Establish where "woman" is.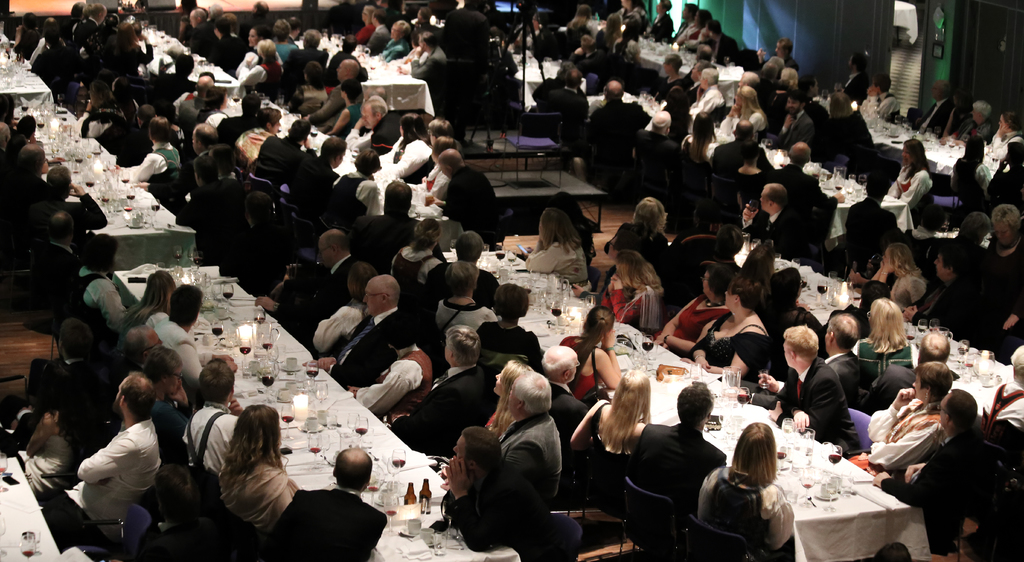
Established at 231, 108, 284, 163.
